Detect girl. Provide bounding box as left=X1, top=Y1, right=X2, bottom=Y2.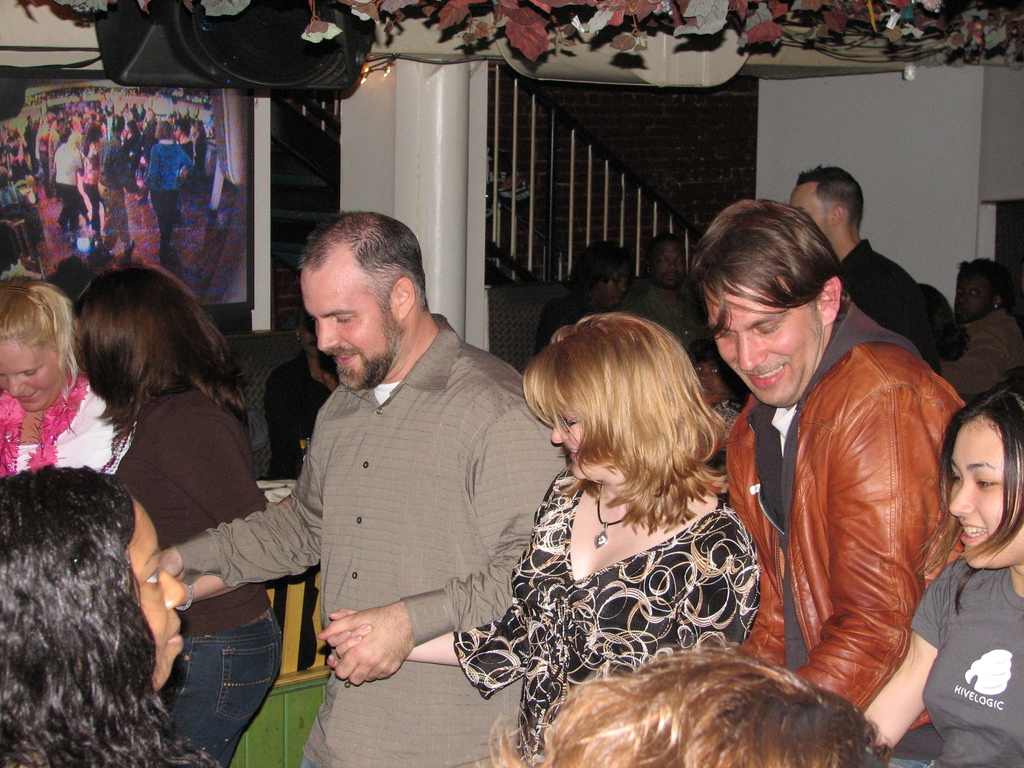
left=862, top=380, right=1023, bottom=767.
